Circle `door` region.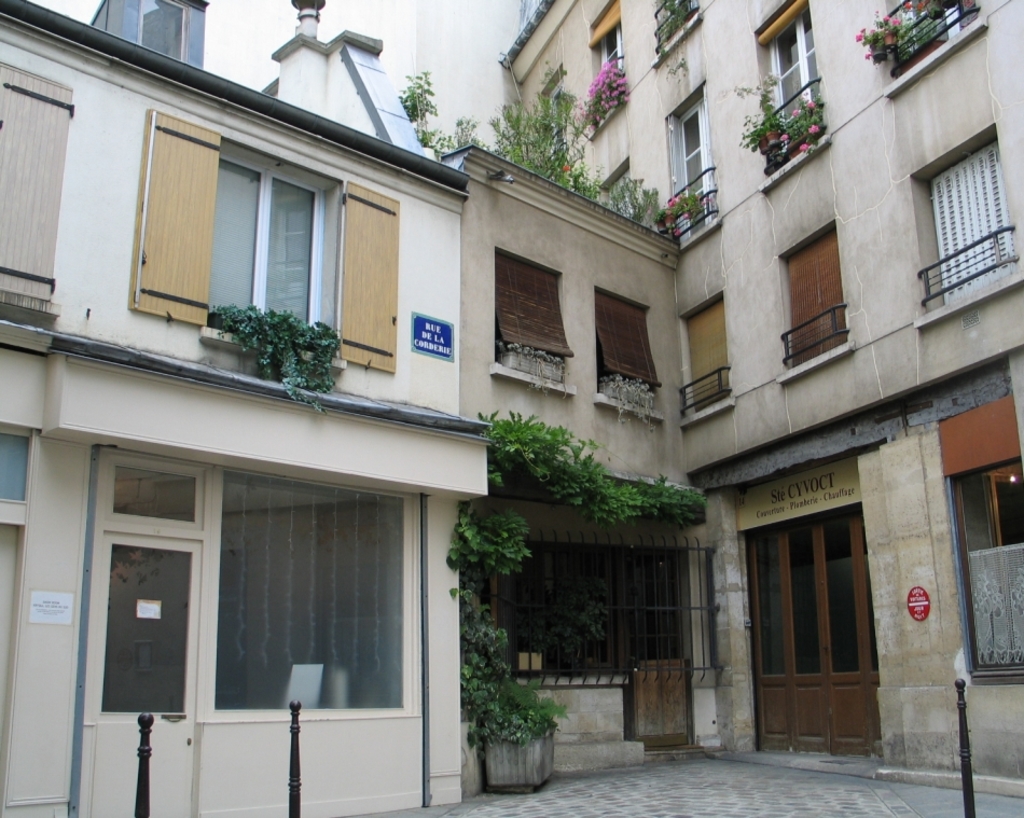
Region: locate(89, 531, 204, 817).
